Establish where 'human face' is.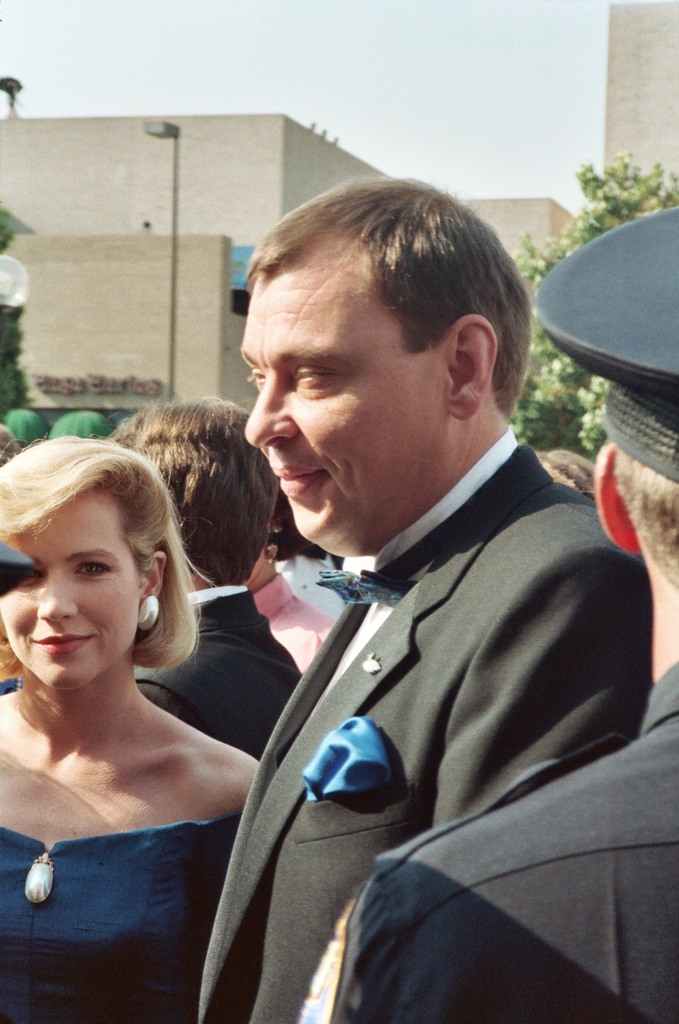
Established at (241,274,446,539).
